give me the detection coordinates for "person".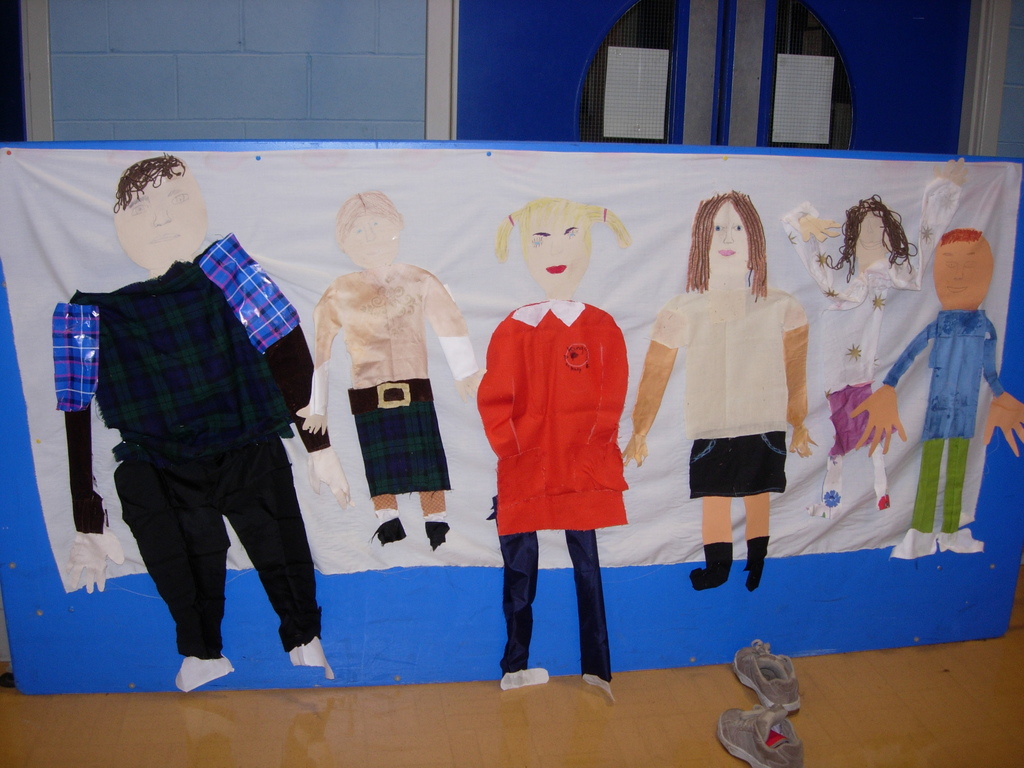
left=622, top=188, right=819, bottom=594.
